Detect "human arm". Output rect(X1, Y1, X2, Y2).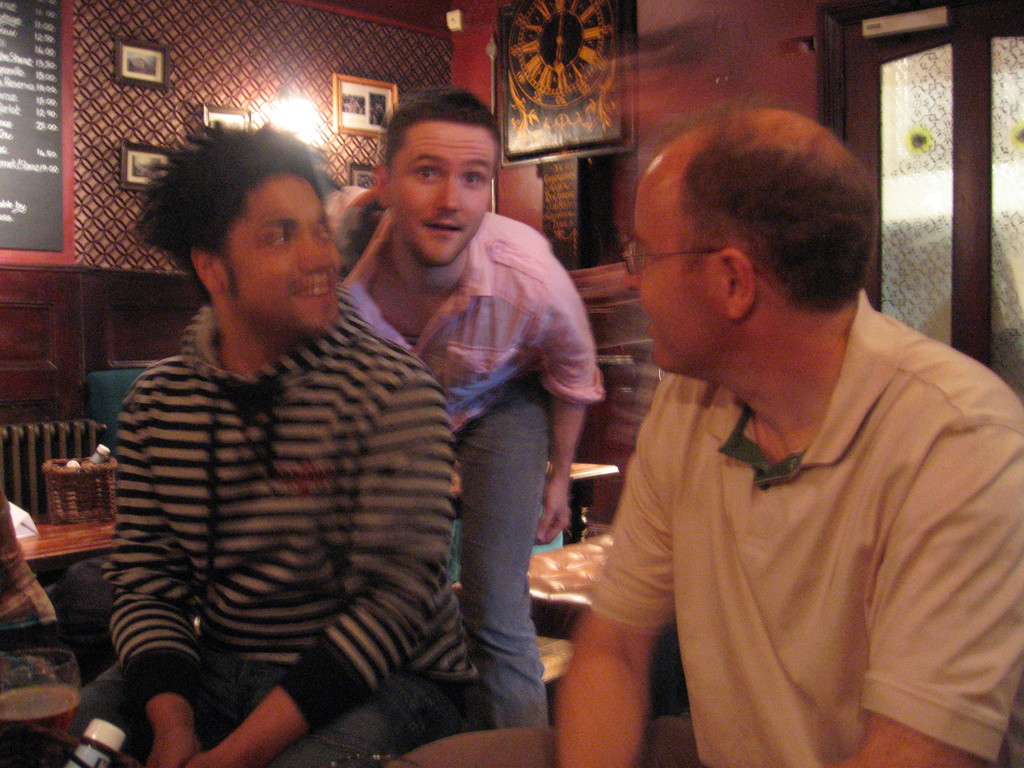
rect(556, 378, 671, 767).
